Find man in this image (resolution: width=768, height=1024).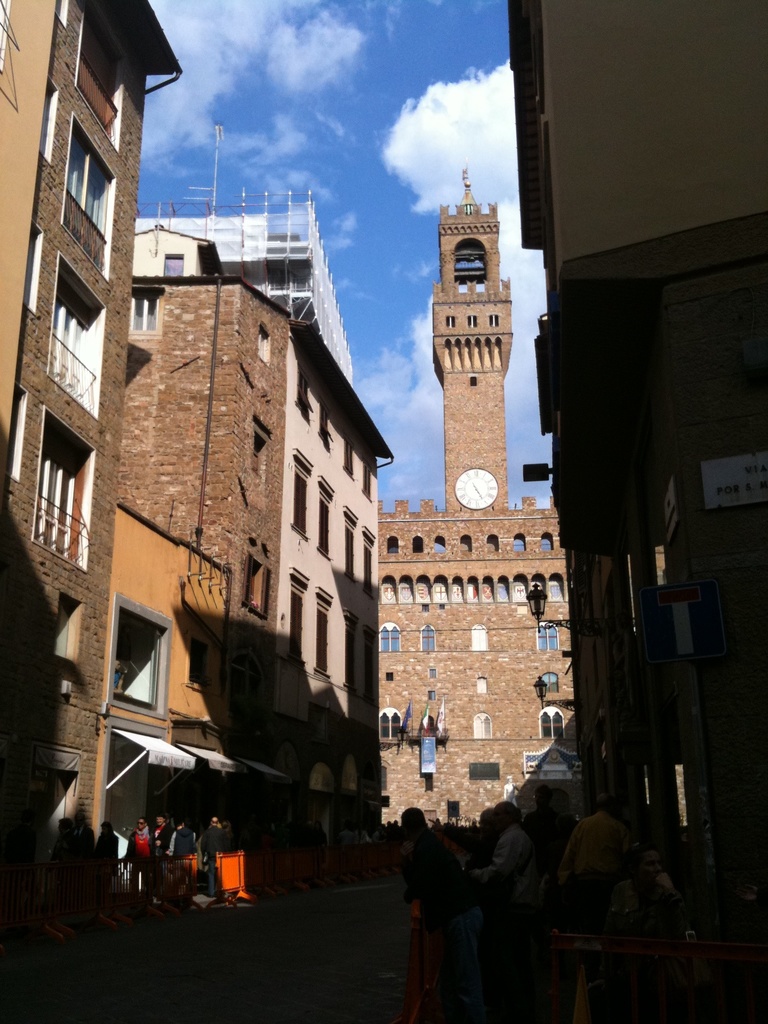
Rect(560, 791, 625, 924).
